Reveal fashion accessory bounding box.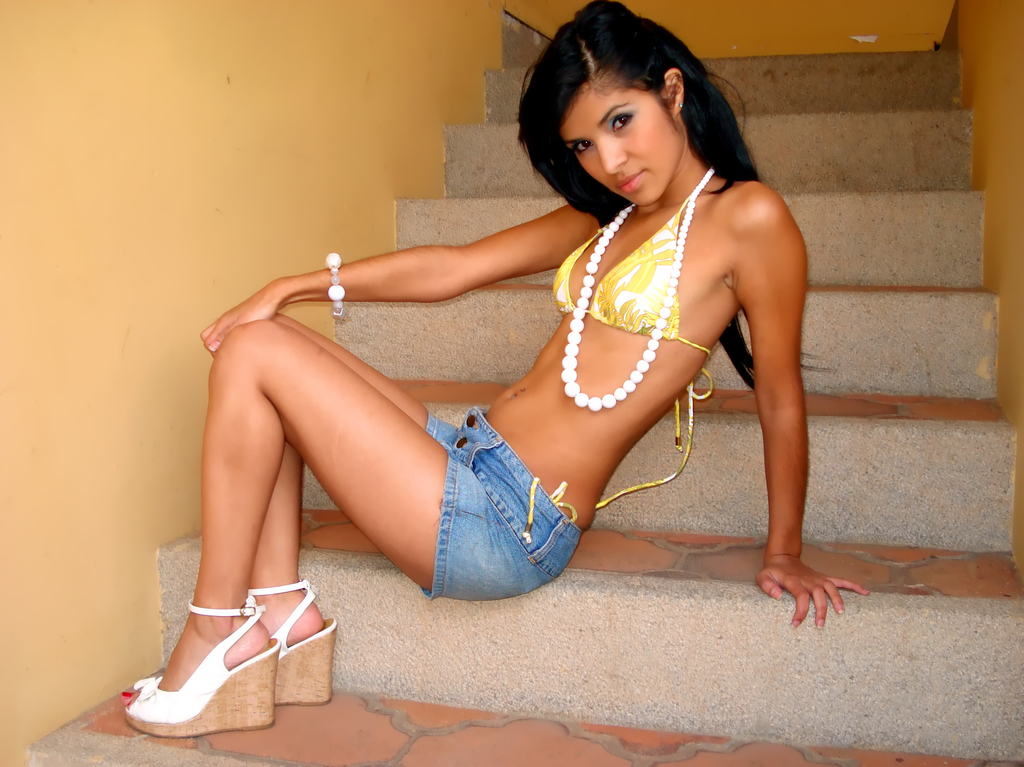
Revealed: {"left": 676, "top": 97, "right": 685, "bottom": 110}.
